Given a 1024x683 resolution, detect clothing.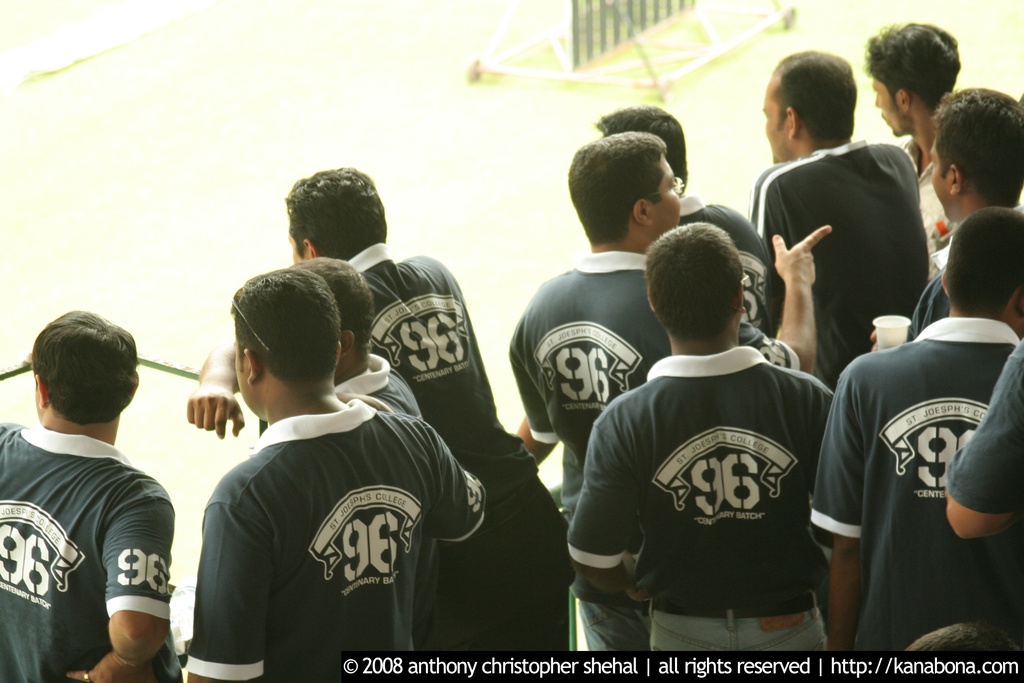
left=318, top=344, right=428, bottom=422.
